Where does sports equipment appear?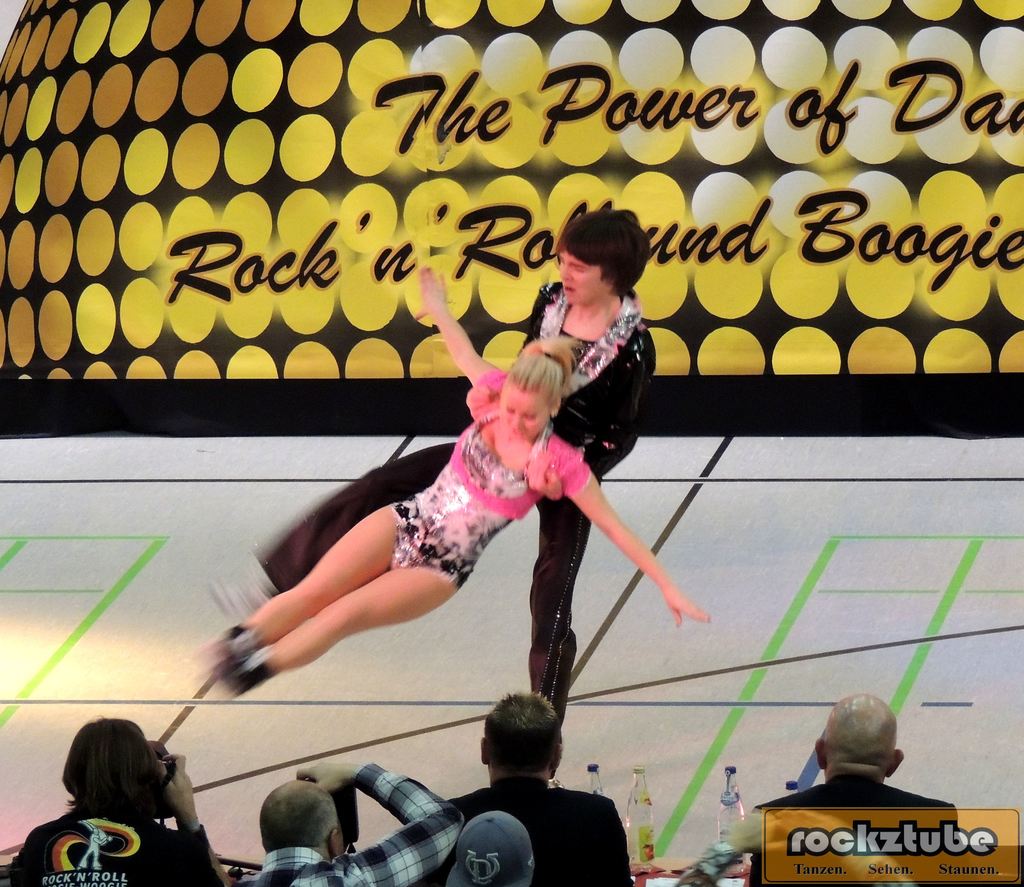
Appears at 197/628/261/676.
